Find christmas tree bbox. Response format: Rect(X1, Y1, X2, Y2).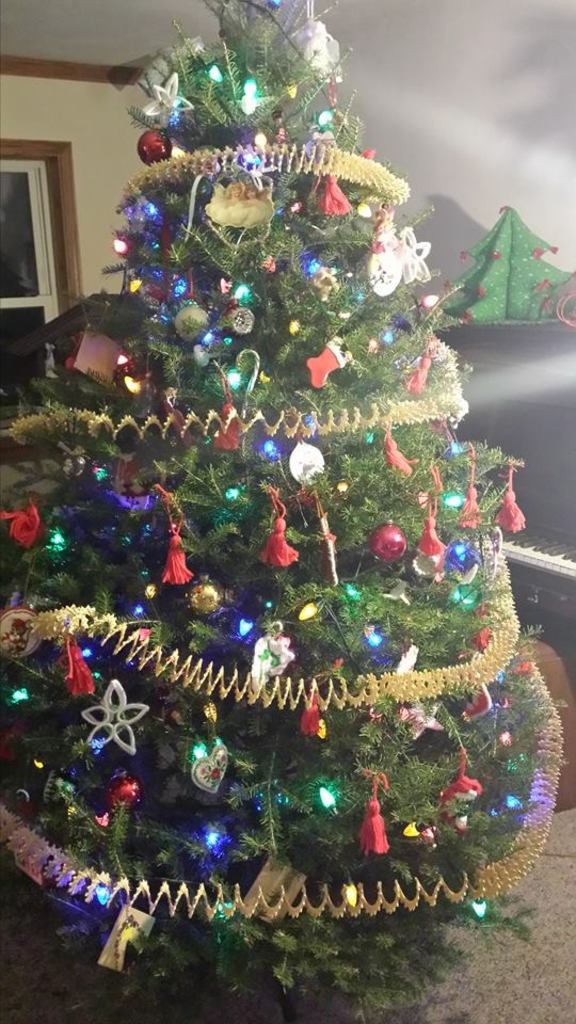
Rect(0, 0, 563, 1011).
